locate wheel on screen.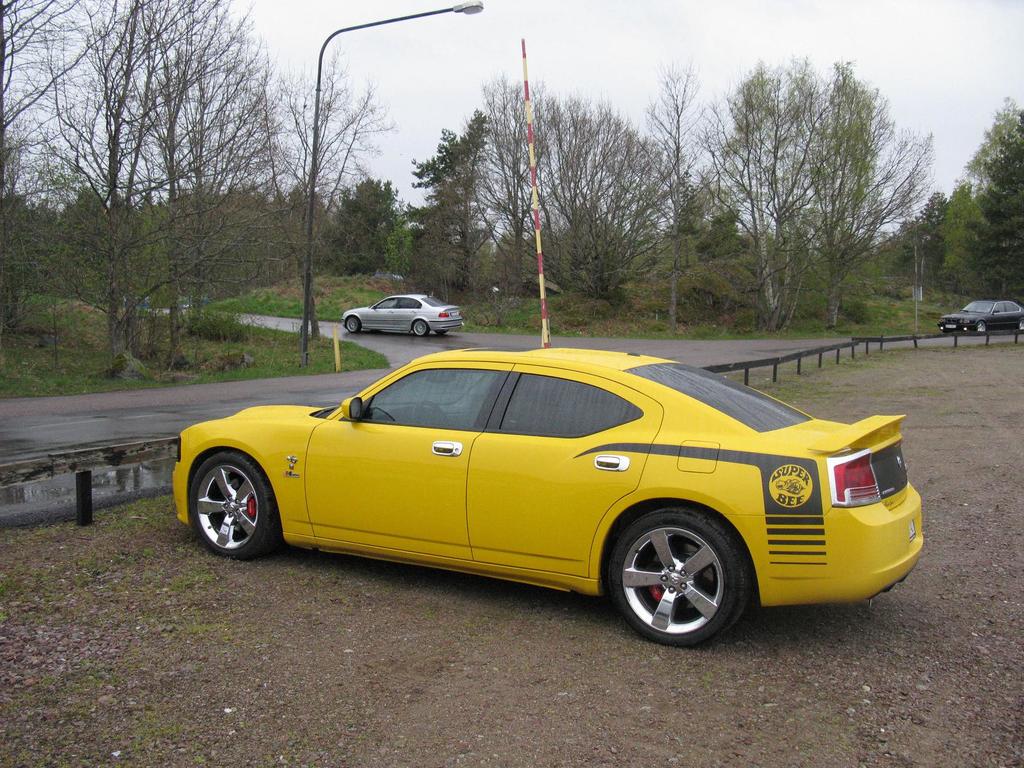
On screen at {"x1": 410, "y1": 320, "x2": 432, "y2": 337}.
